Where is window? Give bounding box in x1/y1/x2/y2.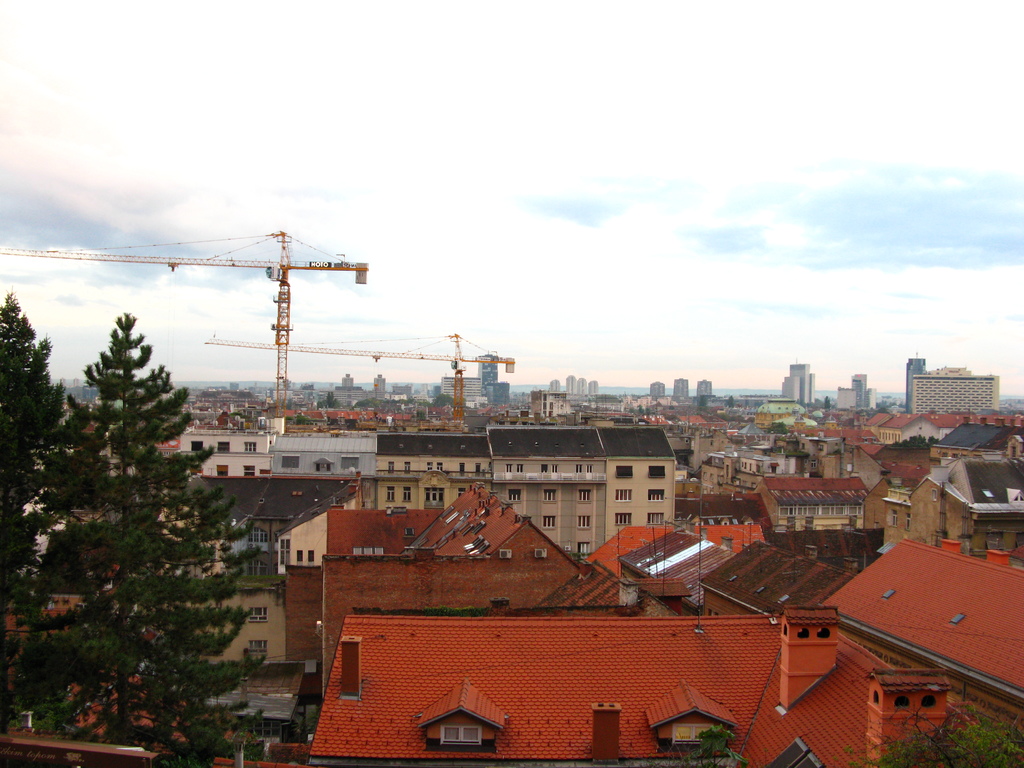
477/465/482/482.
